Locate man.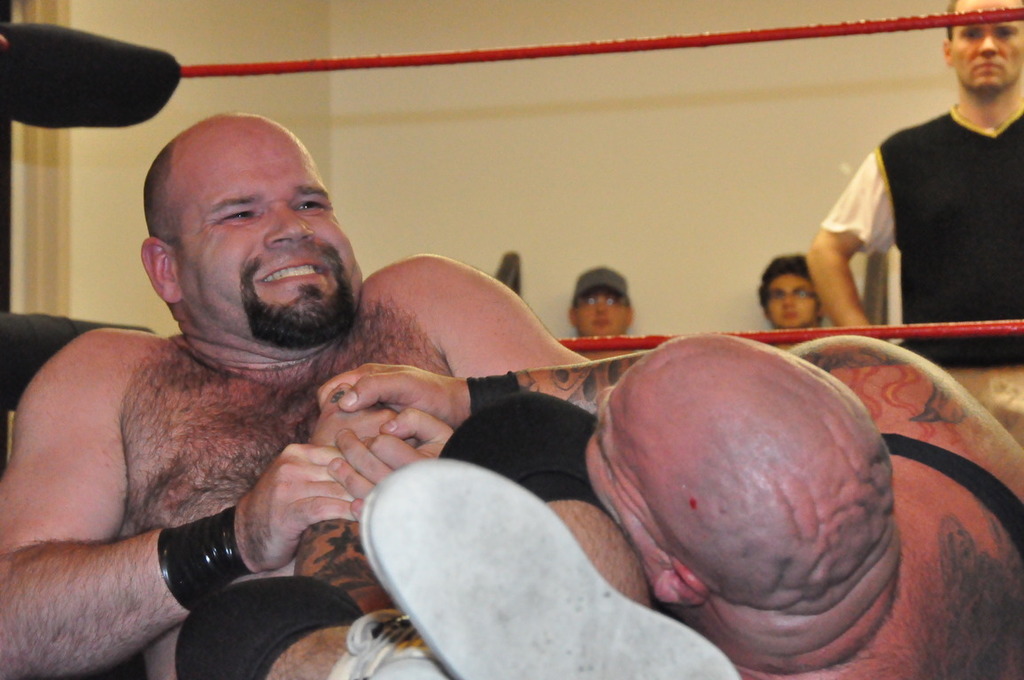
Bounding box: pyautogui.locateOnScreen(757, 248, 826, 349).
